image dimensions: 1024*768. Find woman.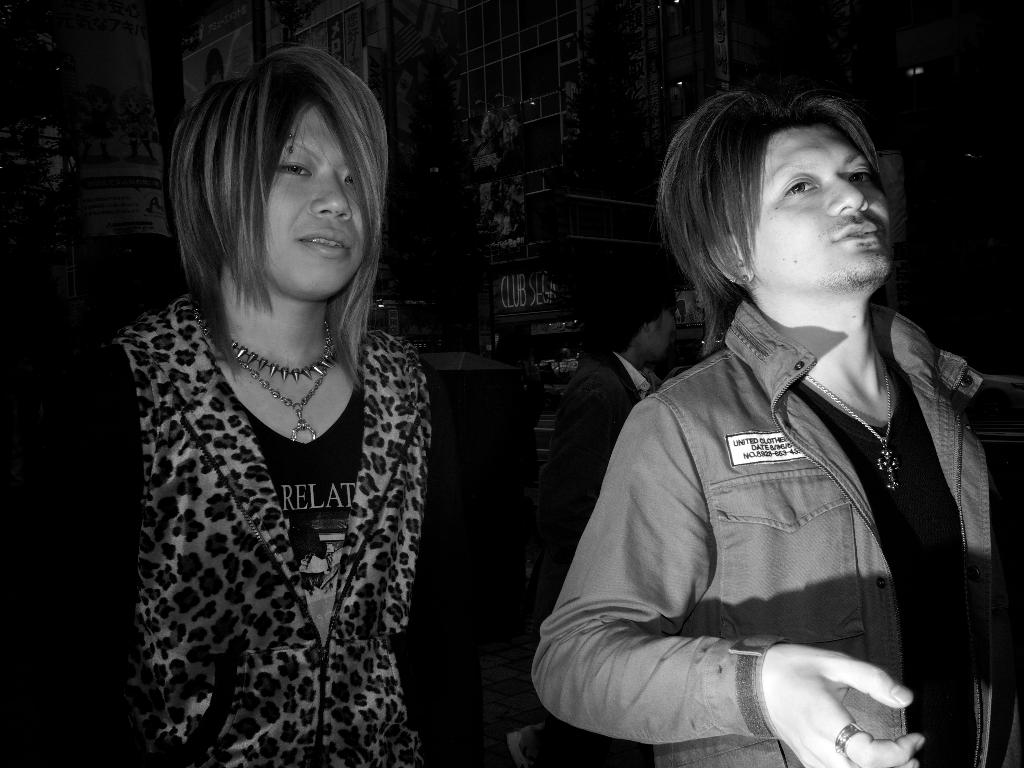
detection(0, 48, 499, 767).
